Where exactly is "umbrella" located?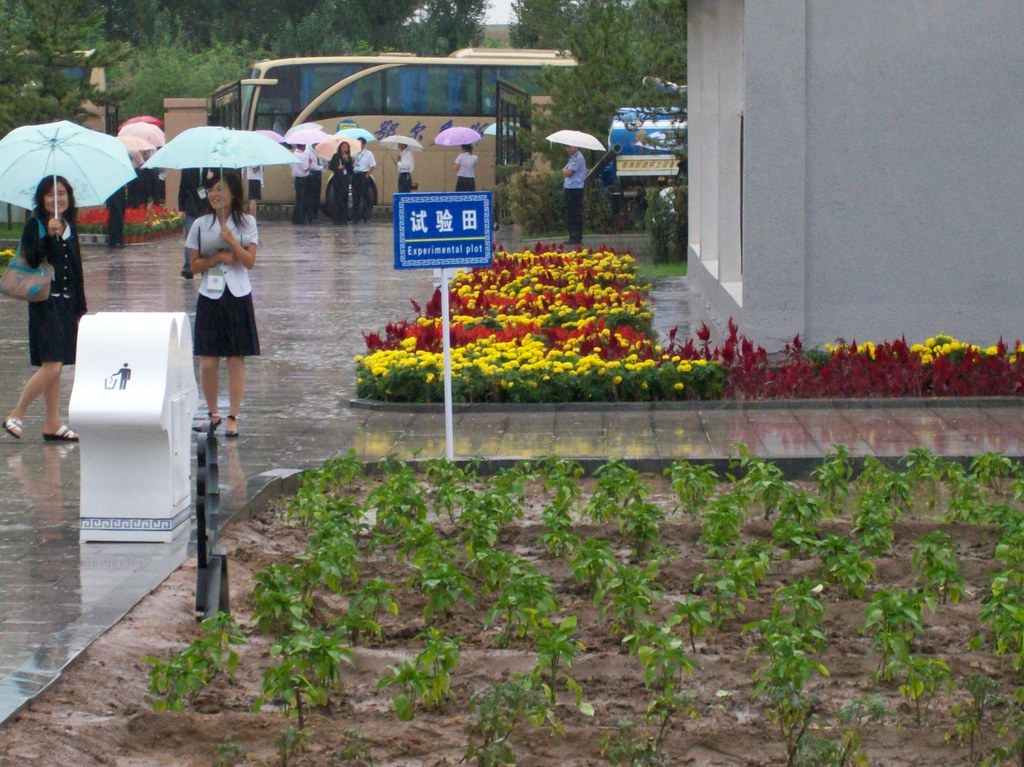
Its bounding box is detection(0, 122, 138, 241).
